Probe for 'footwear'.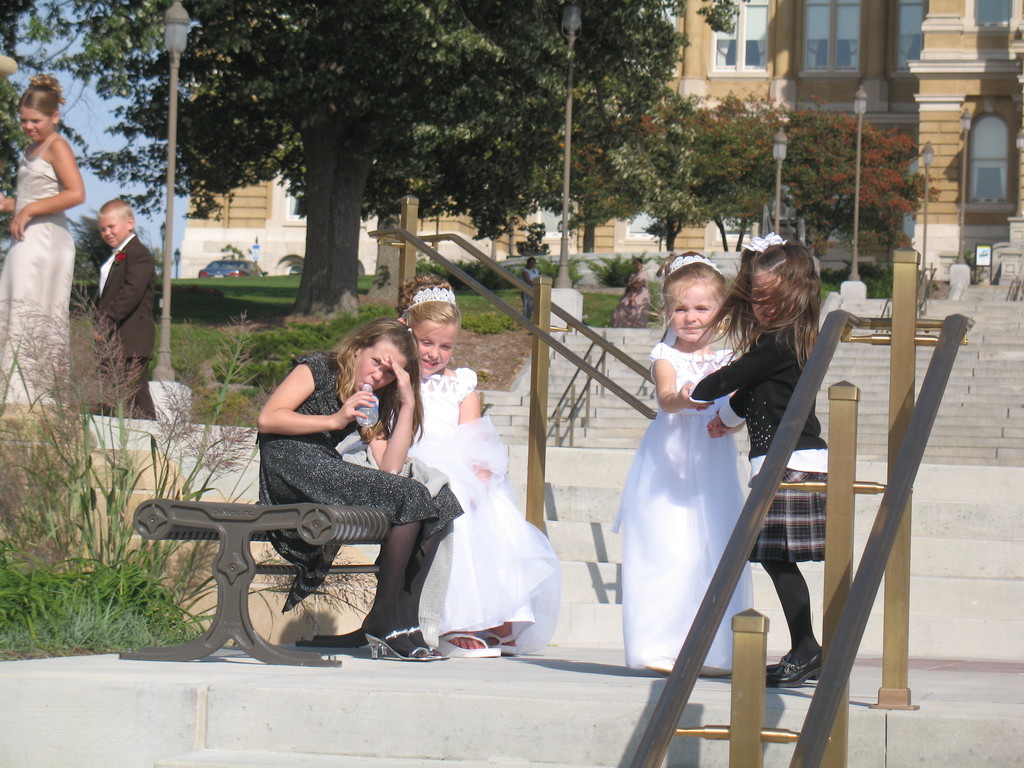
Probe result: region(641, 653, 678, 680).
